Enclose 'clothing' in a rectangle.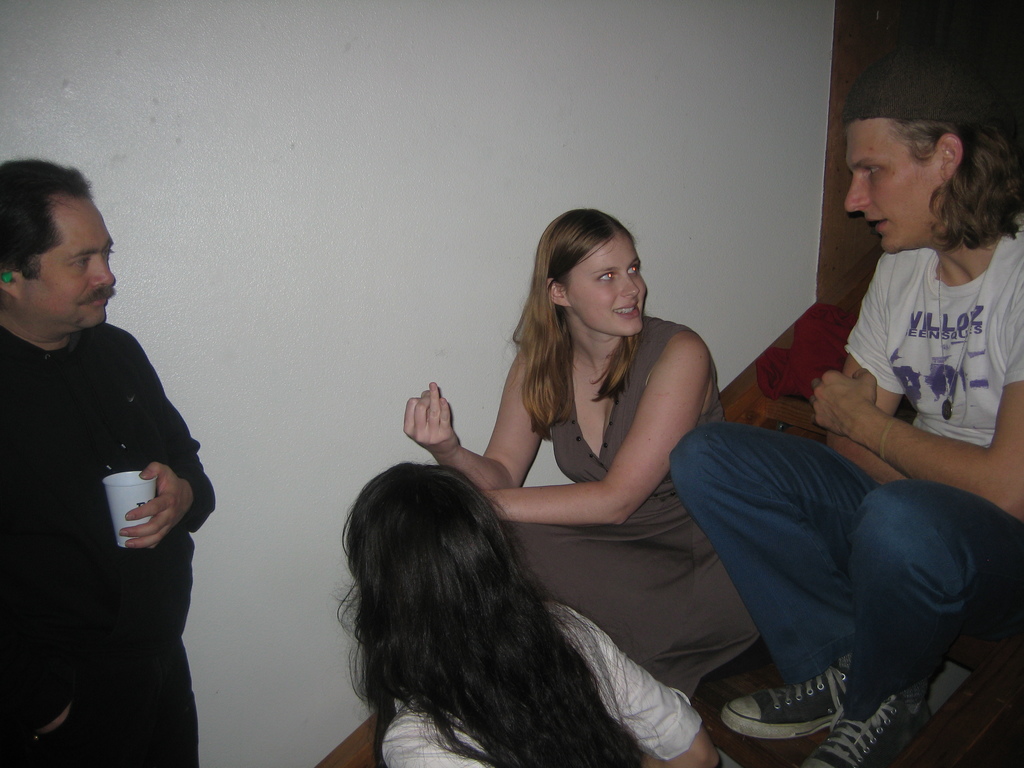
select_region(0, 331, 217, 767).
